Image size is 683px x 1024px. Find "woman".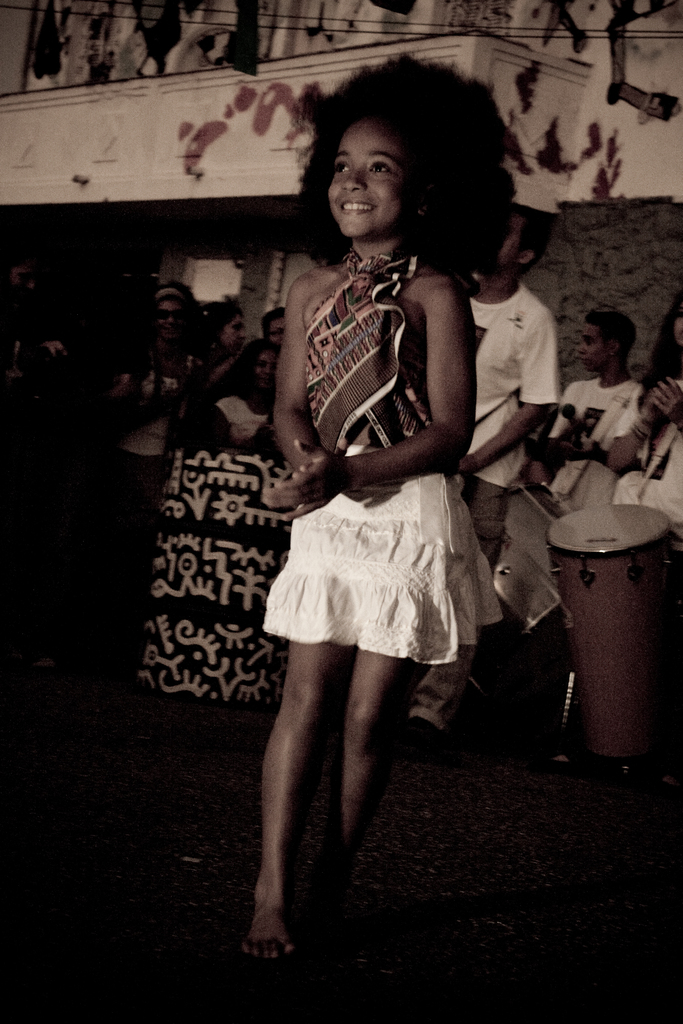
crop(128, 280, 208, 481).
